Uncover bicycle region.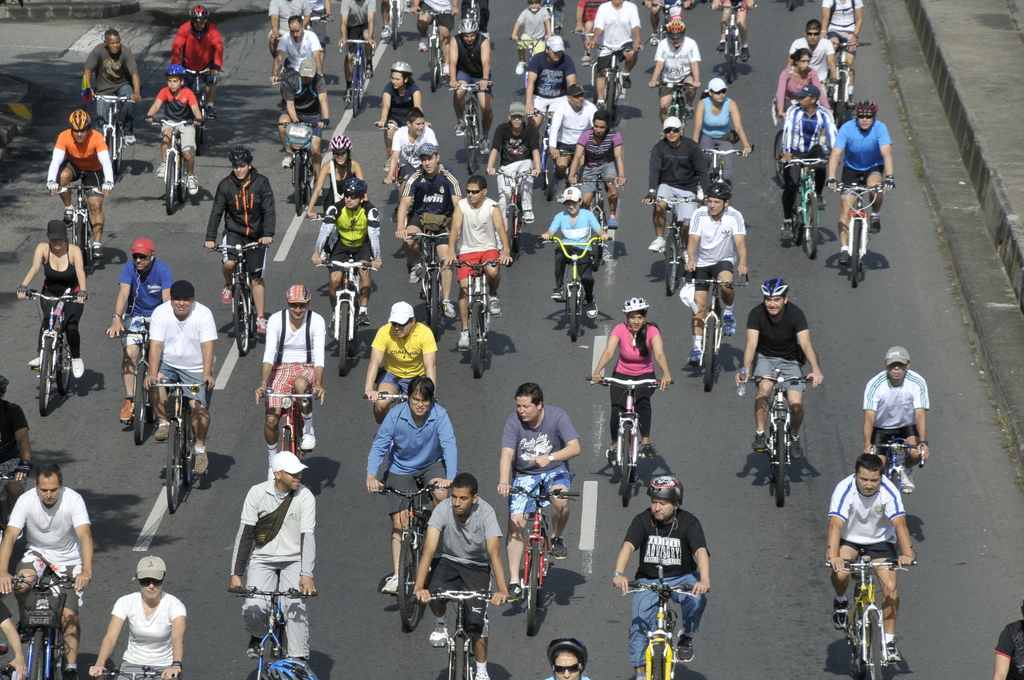
Uncovered: 446 257 514 375.
